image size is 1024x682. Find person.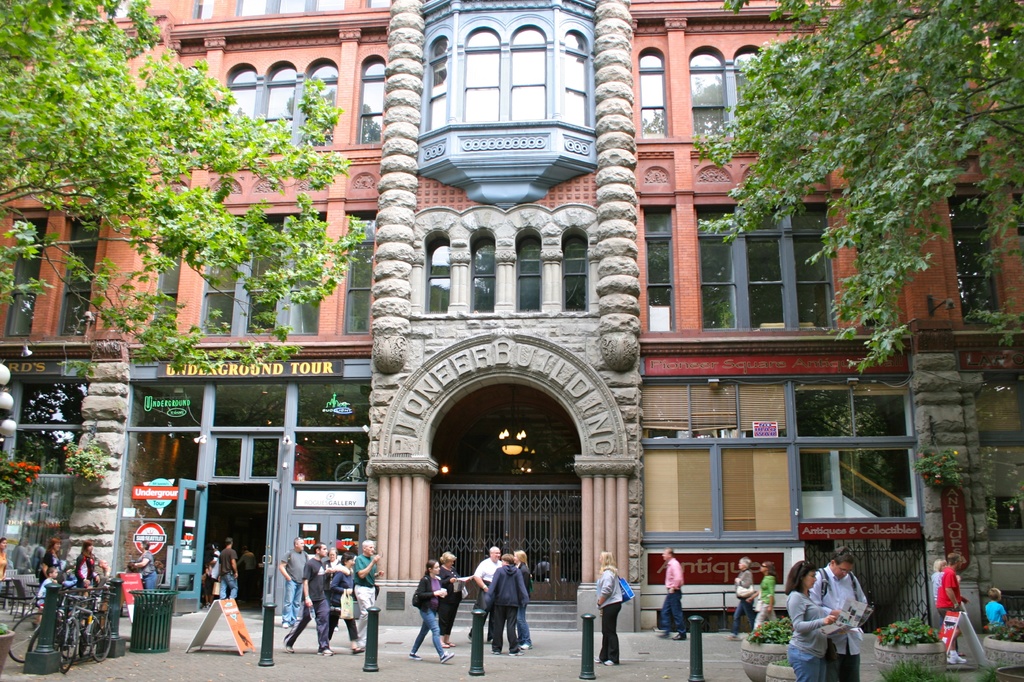
596/552/621/665.
